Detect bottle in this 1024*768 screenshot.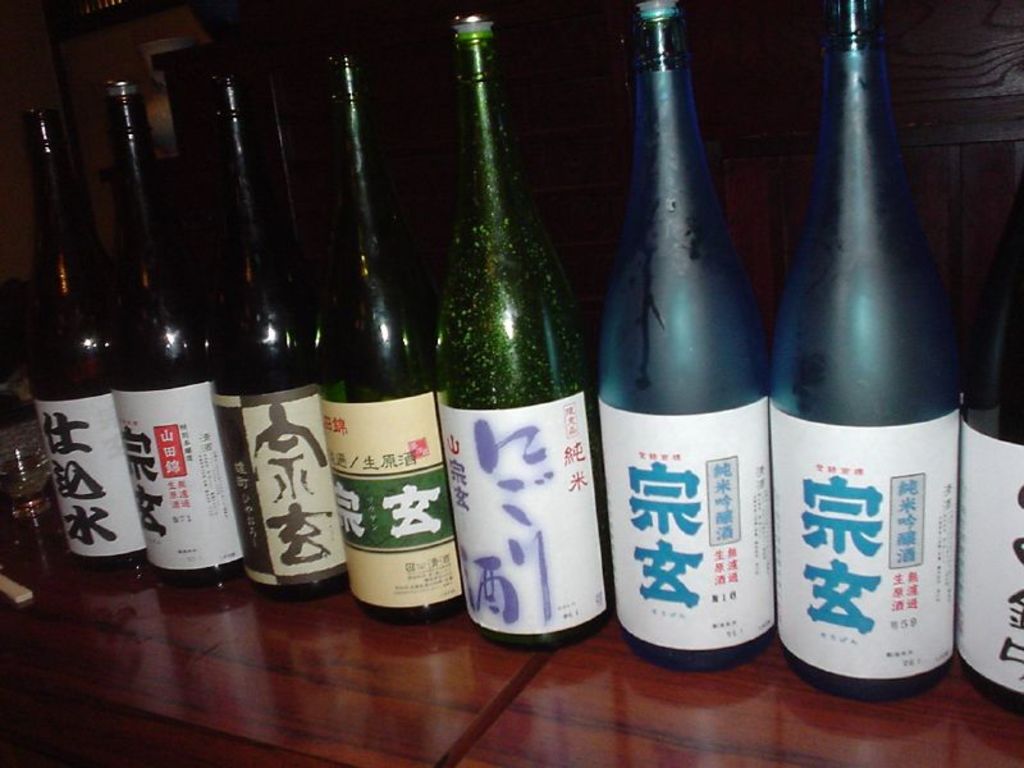
Detection: bbox=(27, 96, 152, 581).
